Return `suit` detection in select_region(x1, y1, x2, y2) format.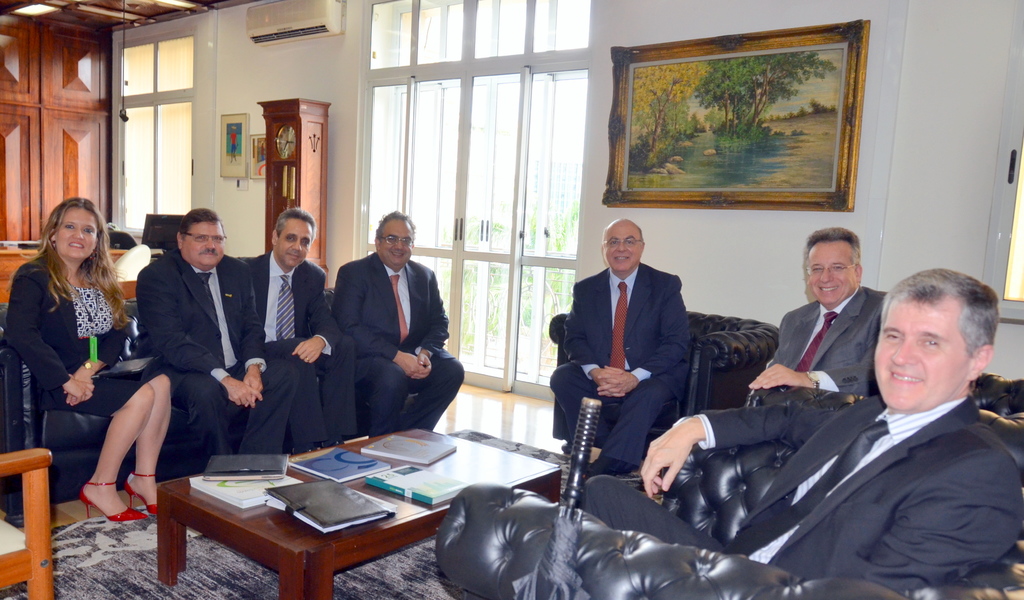
select_region(317, 217, 451, 448).
